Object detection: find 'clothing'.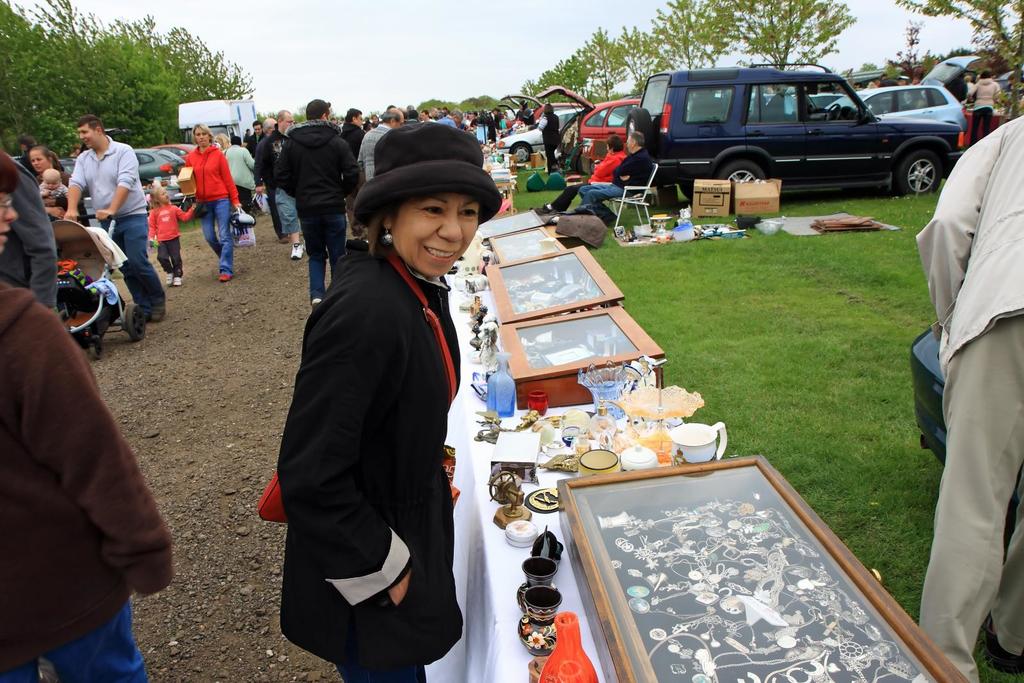
bbox=(0, 160, 59, 305).
